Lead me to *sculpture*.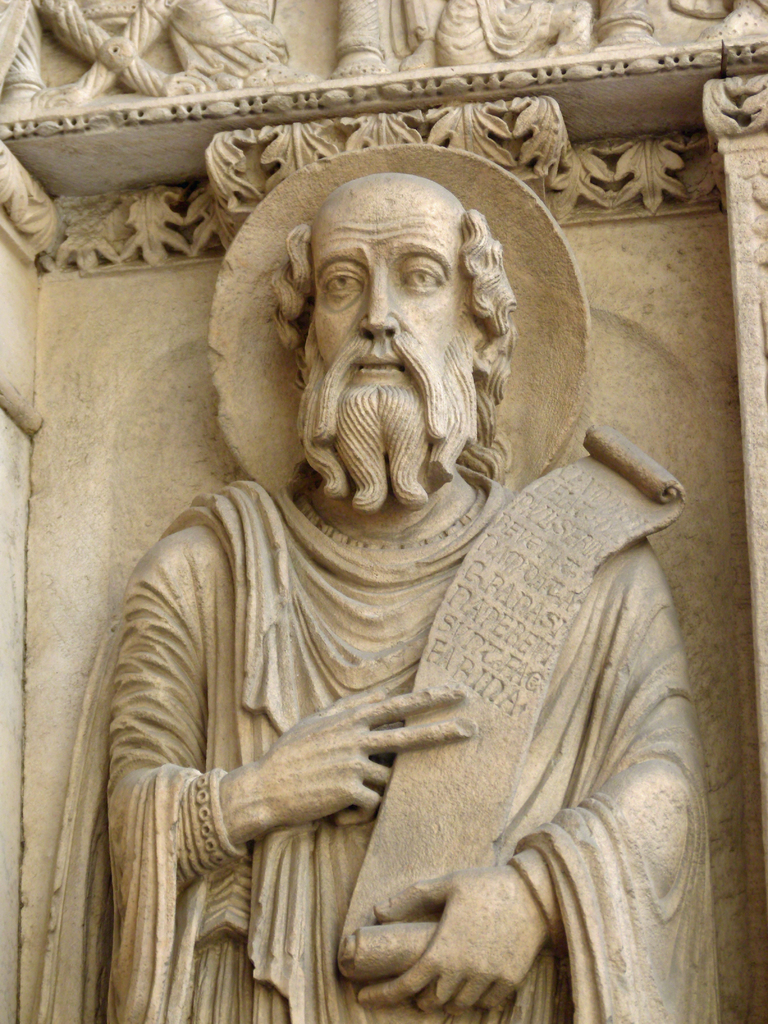
Lead to crop(28, 0, 294, 100).
